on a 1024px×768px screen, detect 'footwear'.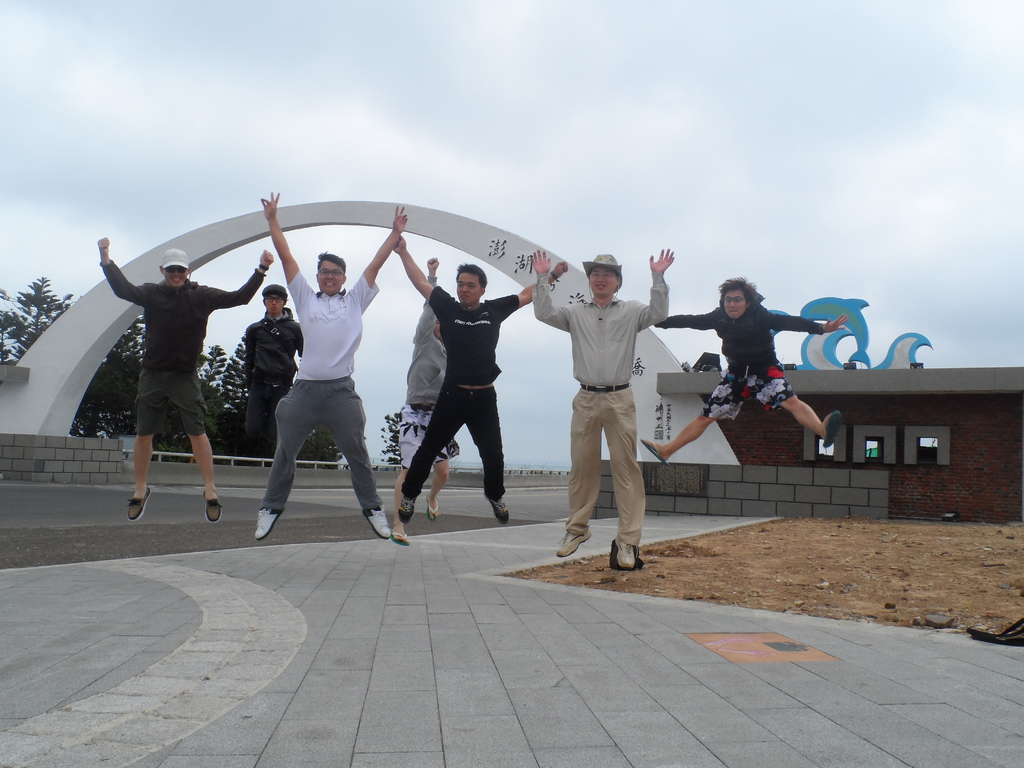
{"left": 362, "top": 506, "right": 392, "bottom": 537}.
